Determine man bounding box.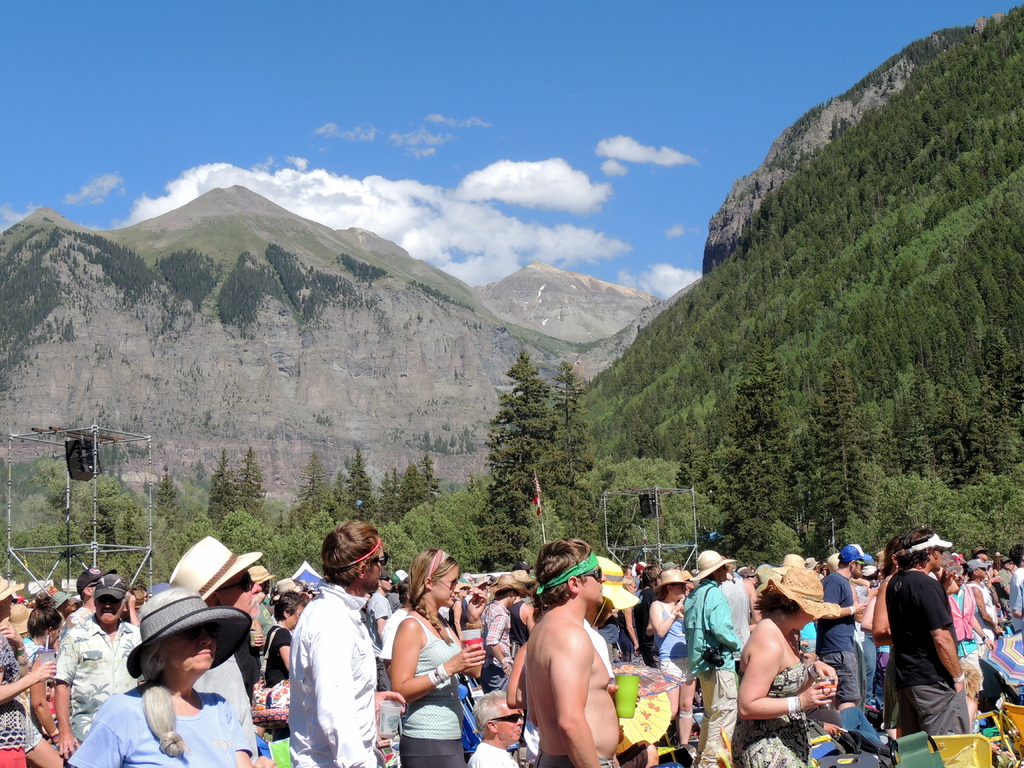
Determined: bbox=(967, 561, 1003, 637).
